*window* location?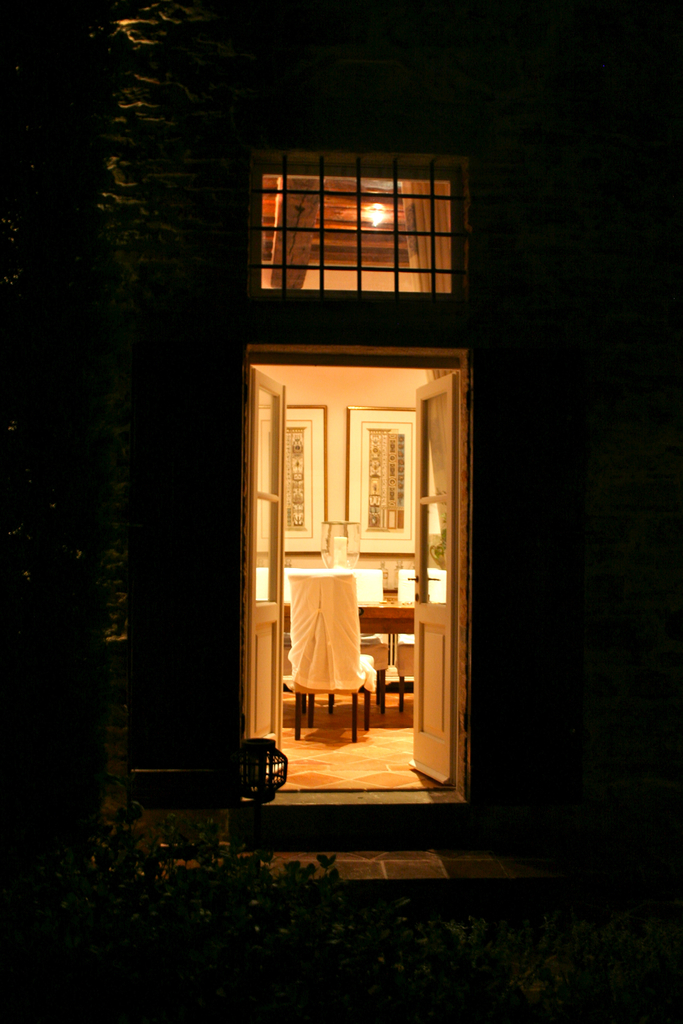
rect(255, 159, 488, 301)
